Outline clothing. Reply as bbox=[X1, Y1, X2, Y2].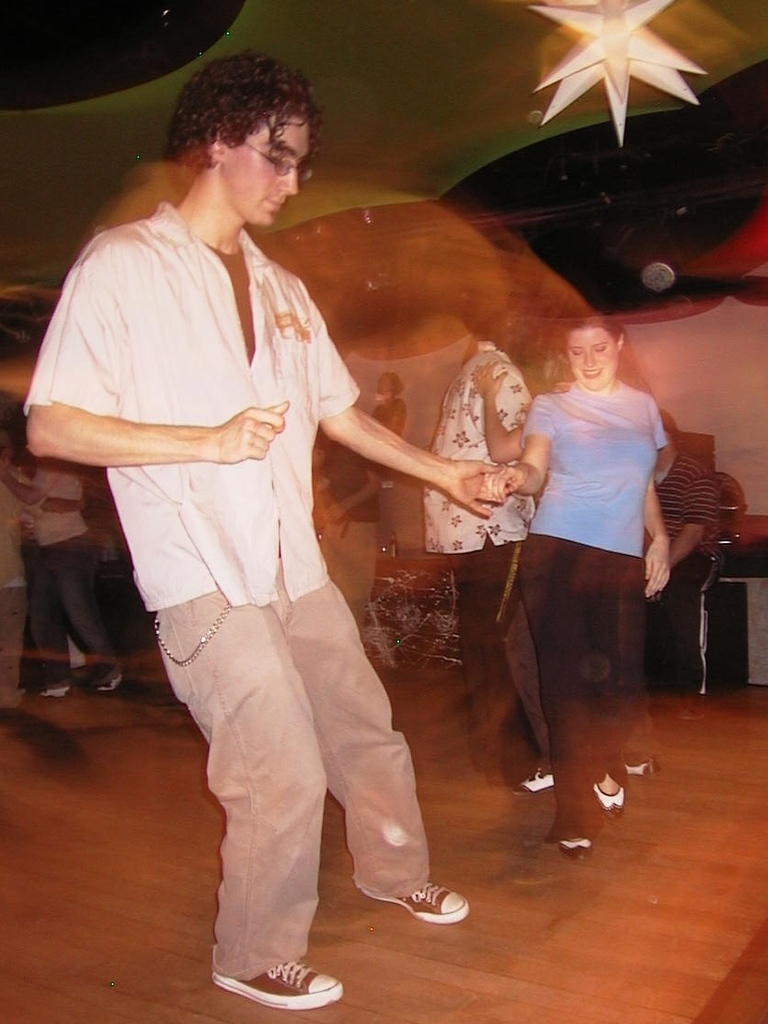
bbox=[312, 441, 376, 601].
